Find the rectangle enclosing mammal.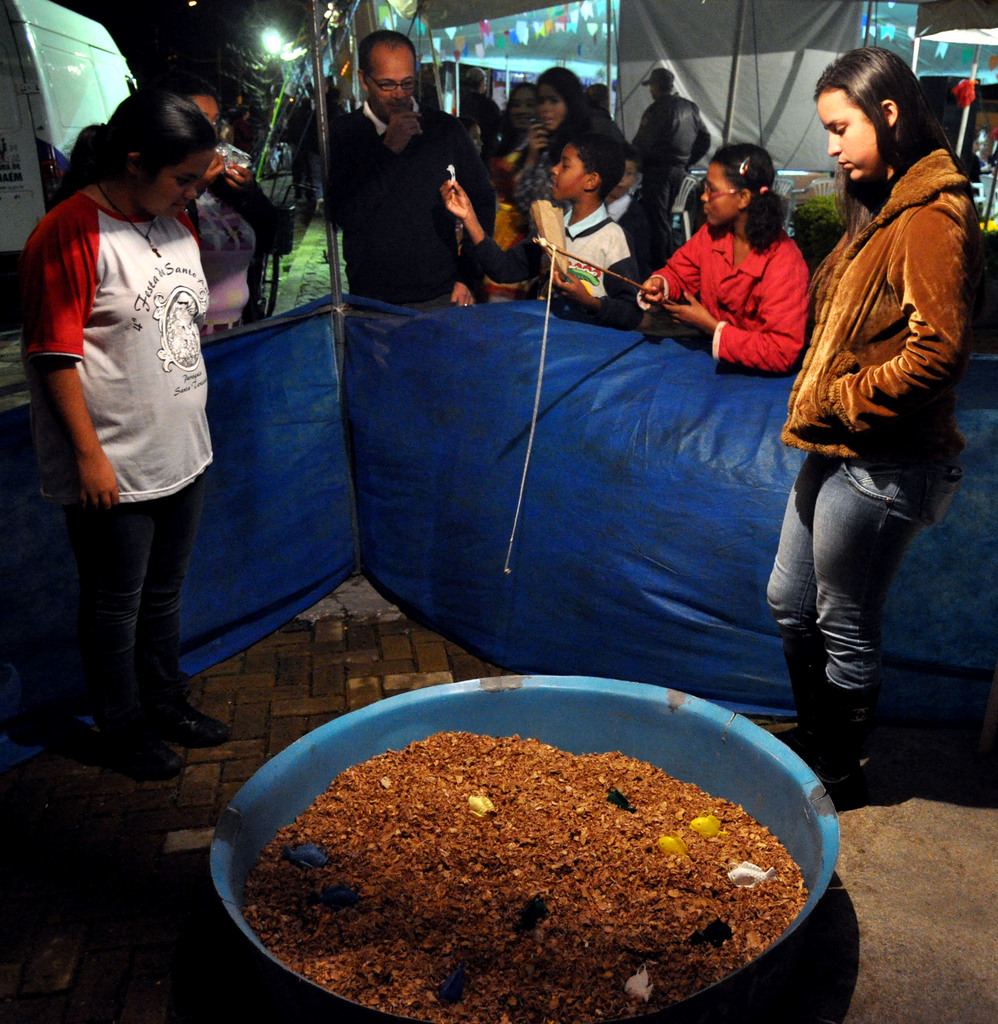
Rect(602, 142, 677, 284).
